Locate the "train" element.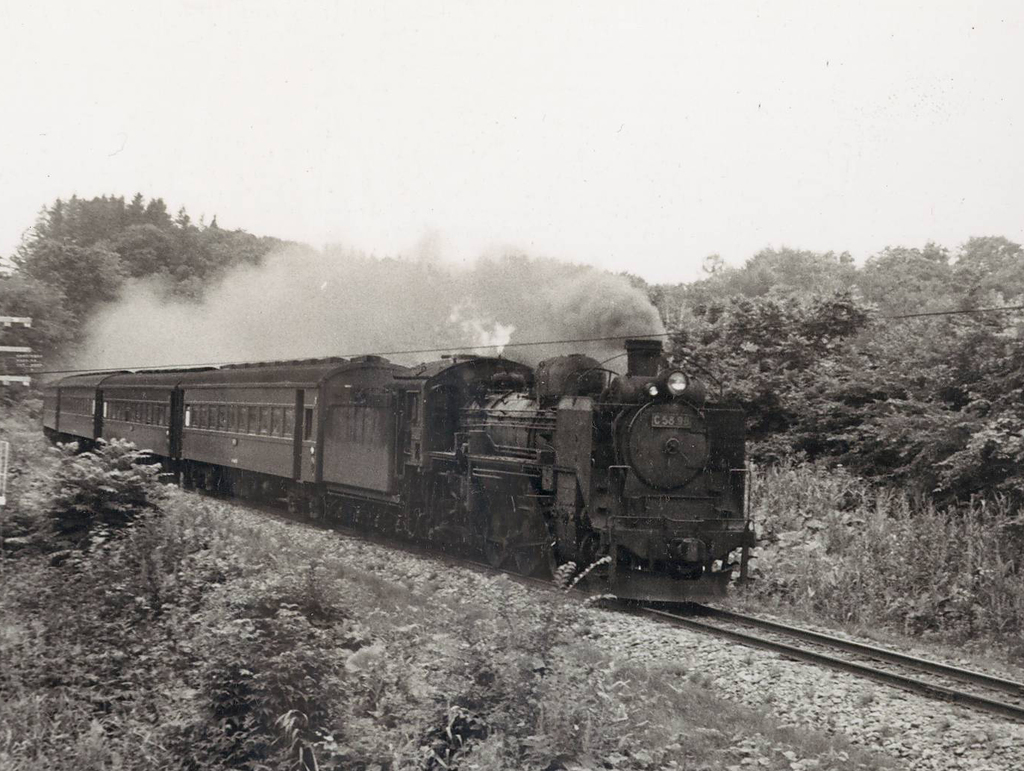
Element bbox: [34, 327, 749, 614].
